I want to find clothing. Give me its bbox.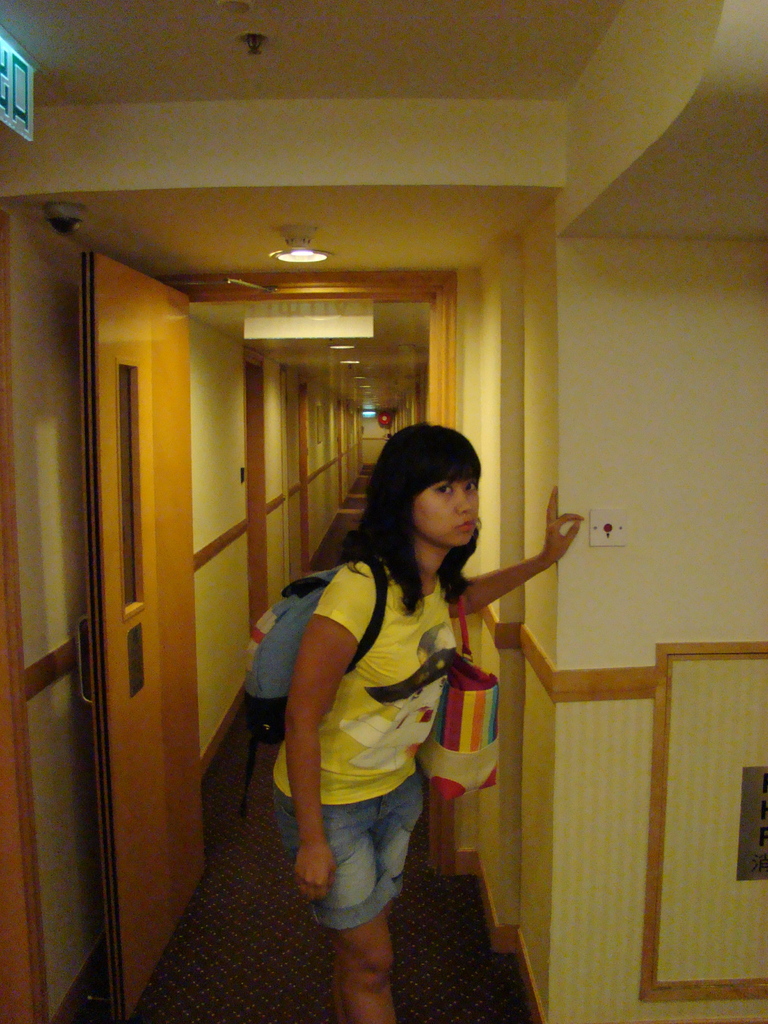
269/550/452/939.
